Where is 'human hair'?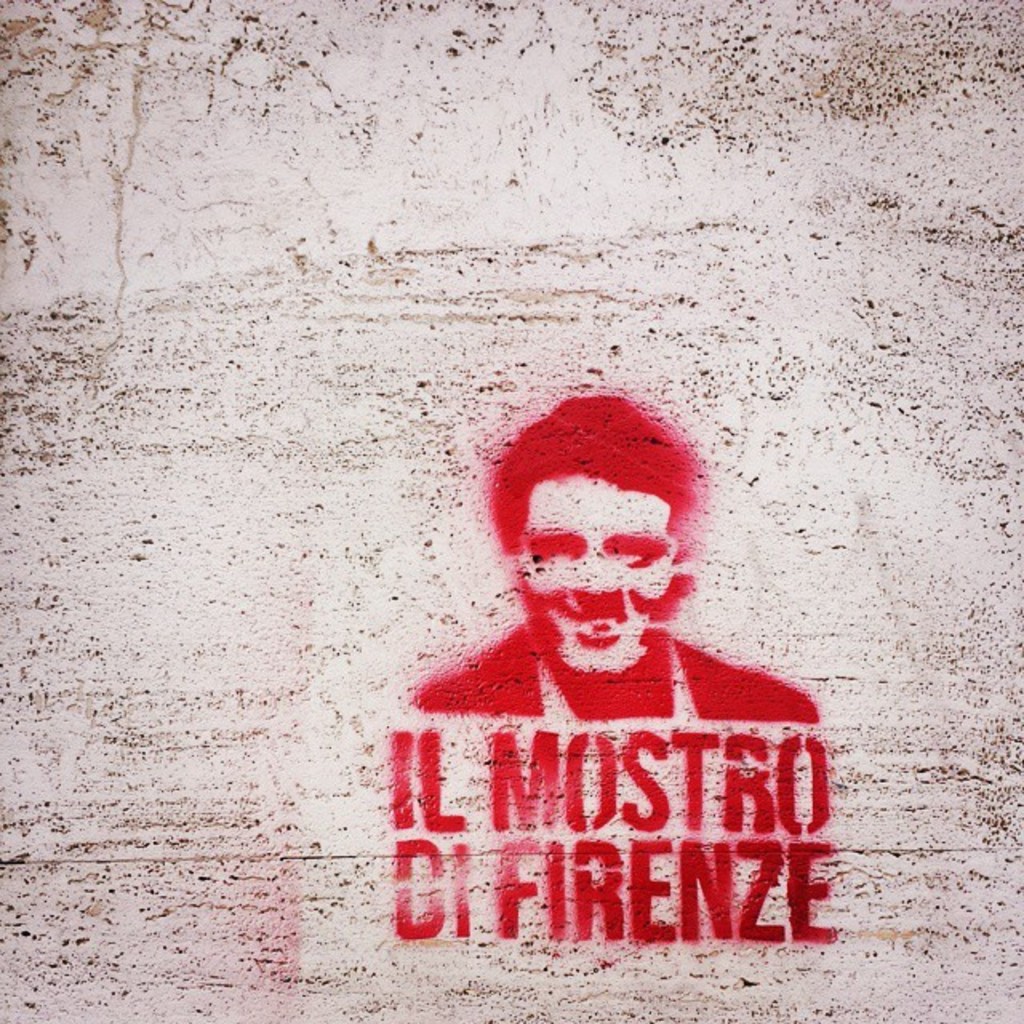
[494,427,706,606].
